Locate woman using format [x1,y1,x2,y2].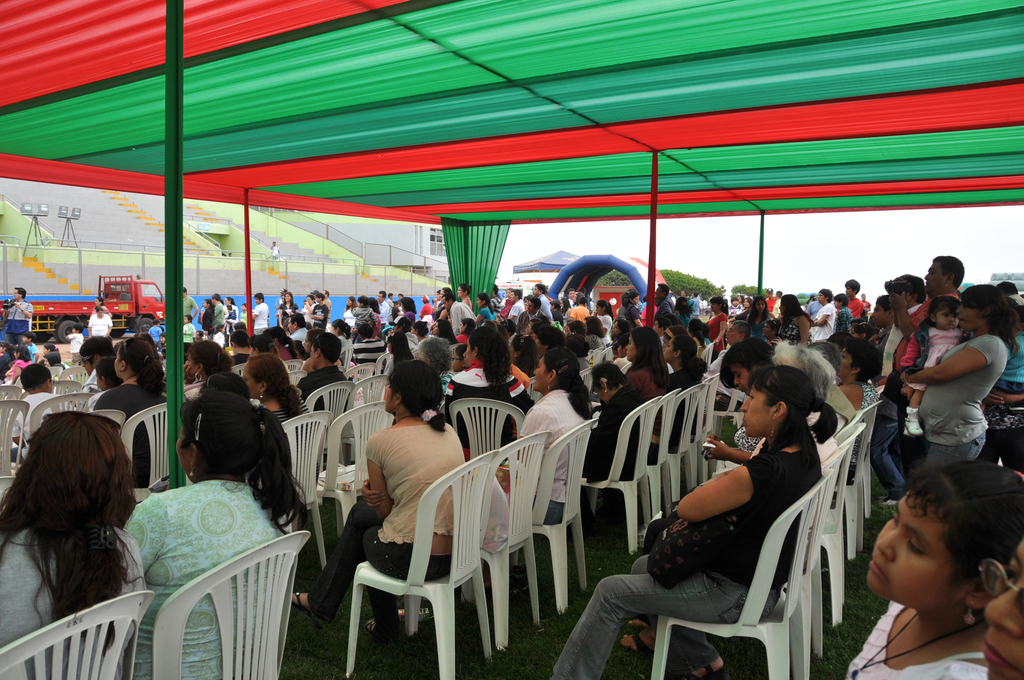
[93,336,173,487].
